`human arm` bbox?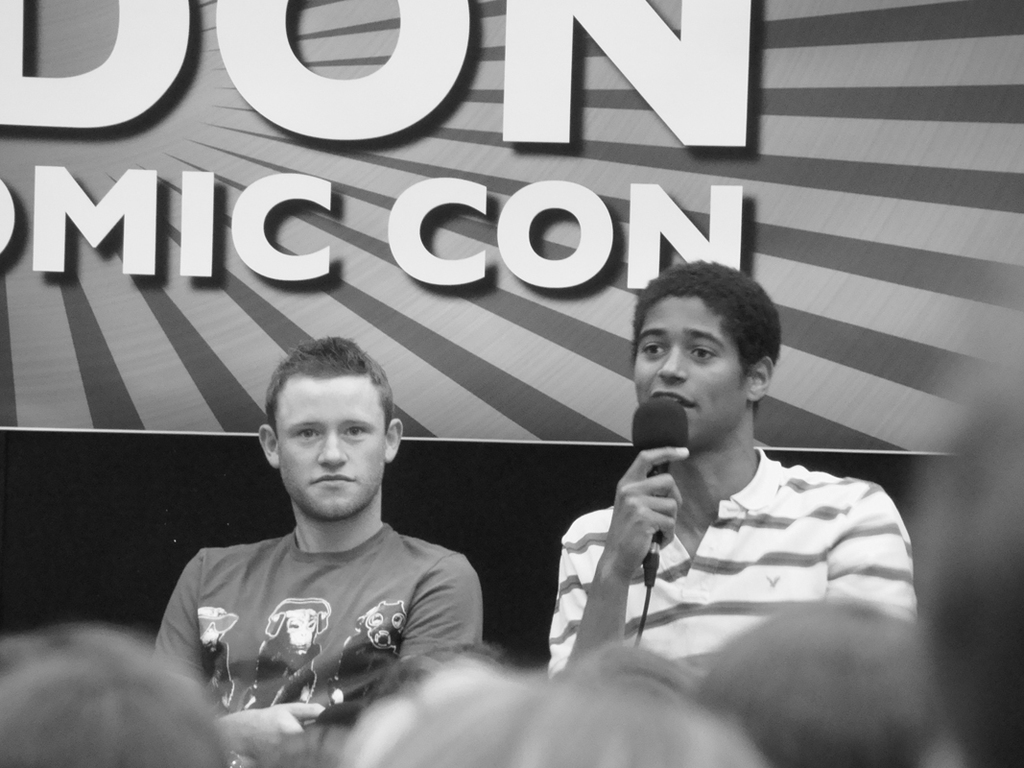
locate(547, 445, 690, 706)
